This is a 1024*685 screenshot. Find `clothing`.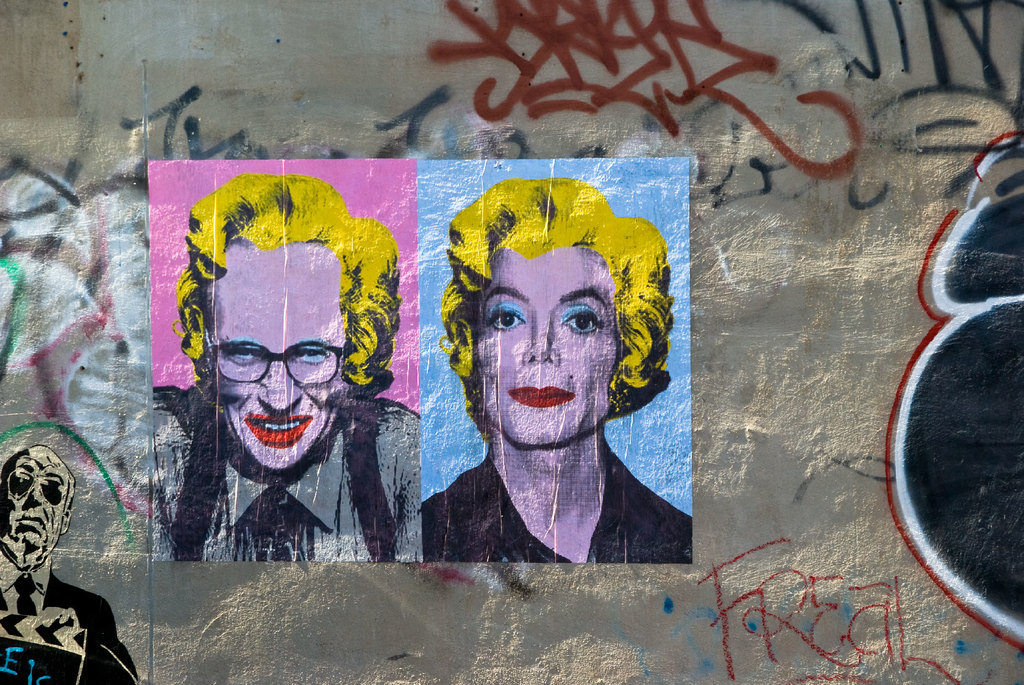
Bounding box: bbox=(148, 380, 422, 560).
